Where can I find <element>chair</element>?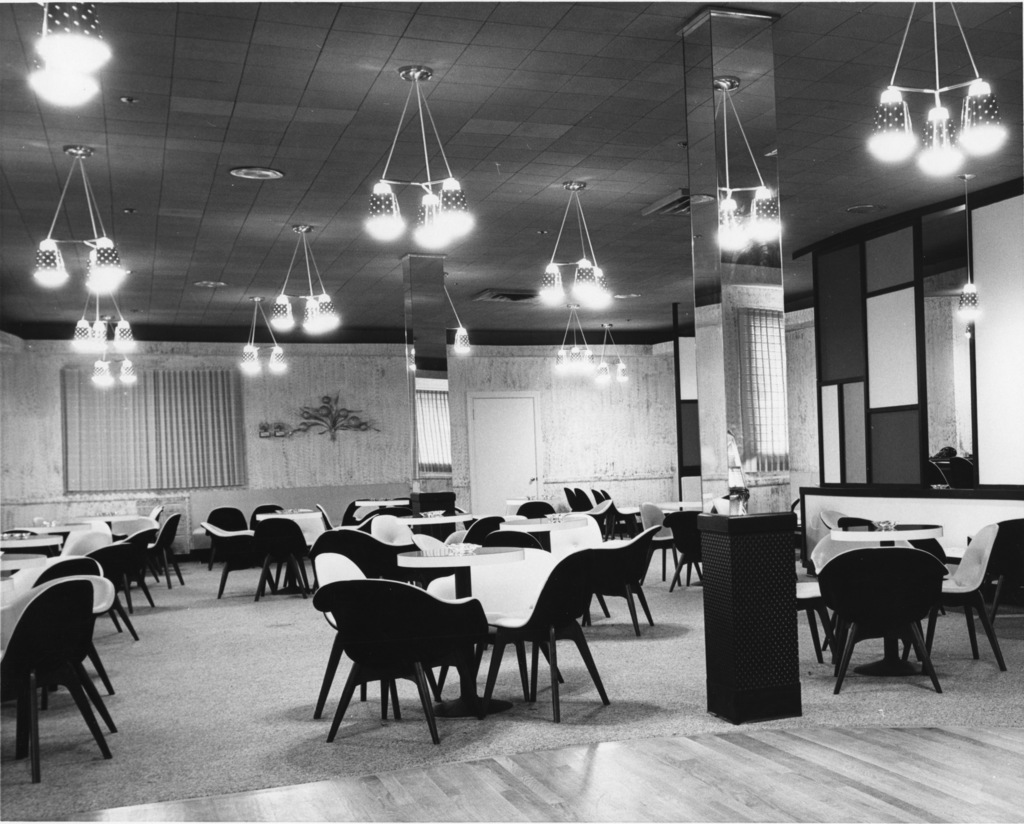
You can find it at [left=0, top=579, right=111, bottom=786].
